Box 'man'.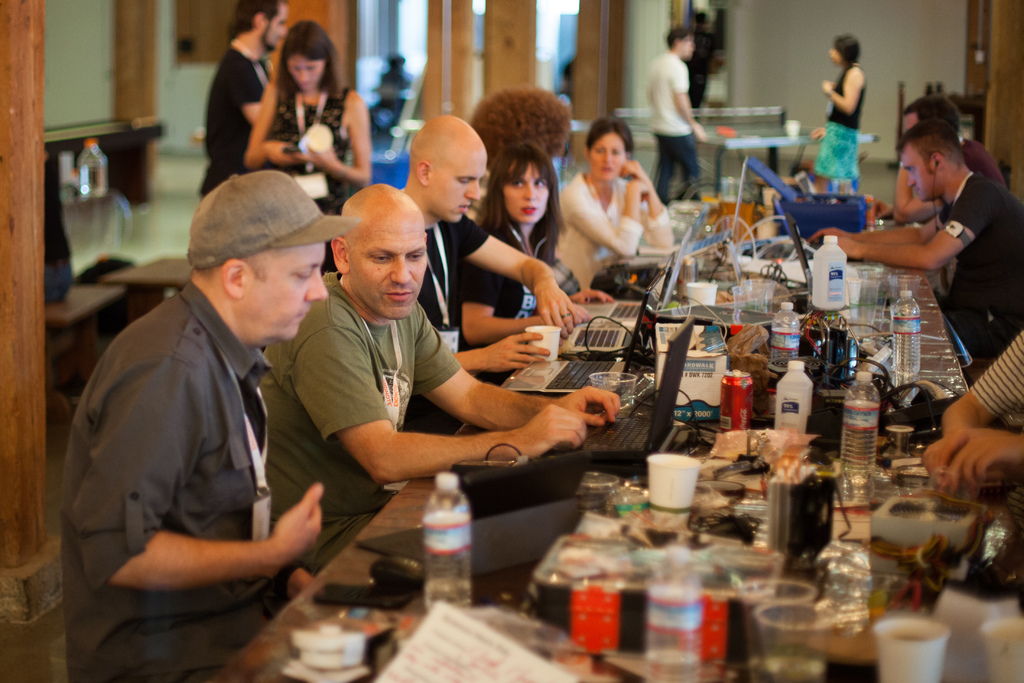
locate(248, 176, 609, 577).
